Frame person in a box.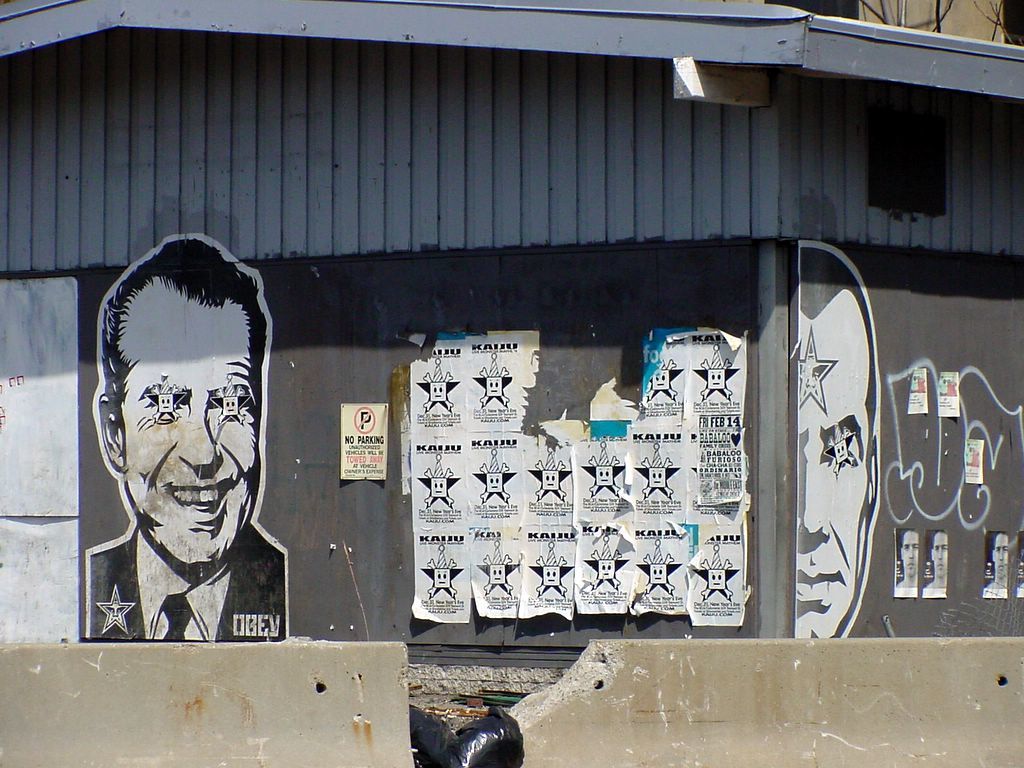
(895,529,917,590).
